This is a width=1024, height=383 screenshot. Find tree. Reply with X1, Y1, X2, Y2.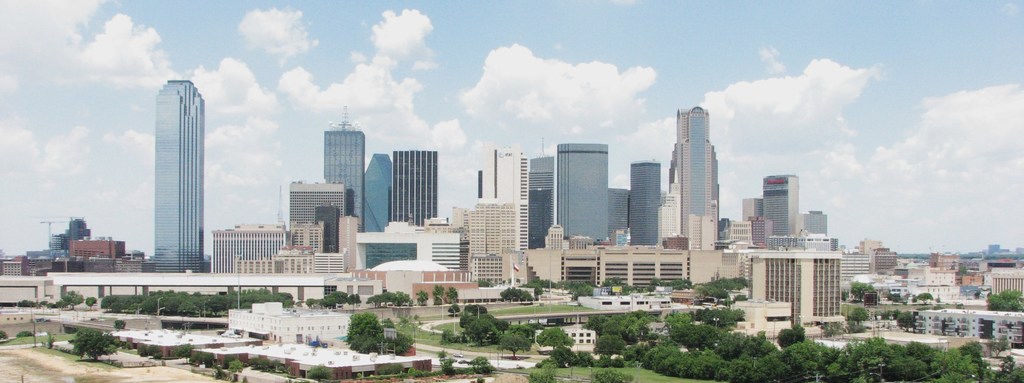
64, 291, 85, 308.
